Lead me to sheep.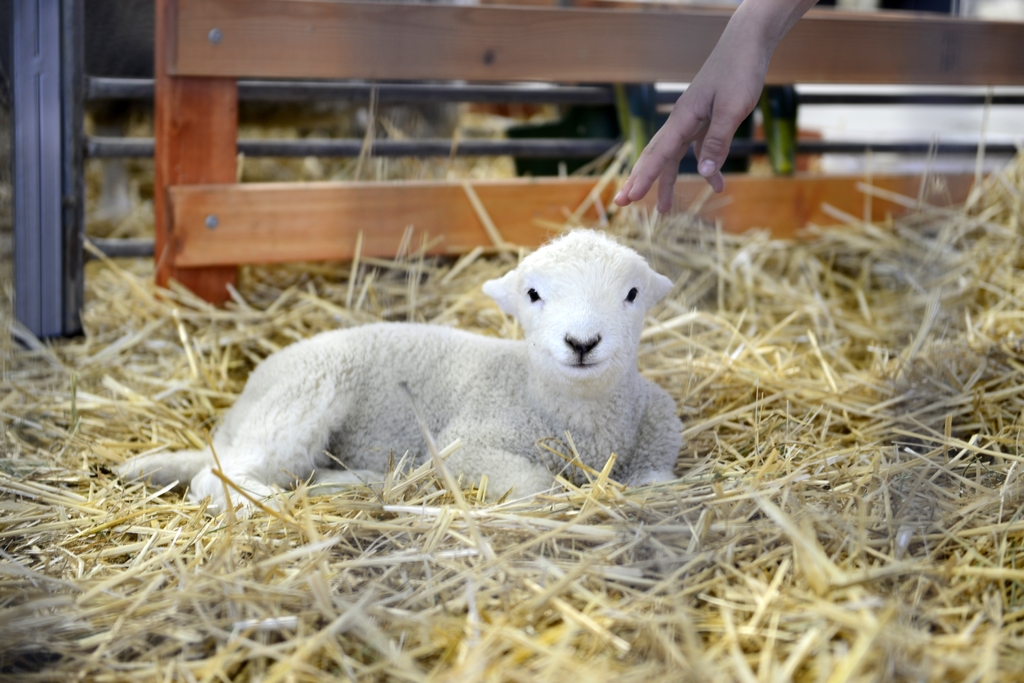
Lead to bbox(107, 226, 684, 517).
